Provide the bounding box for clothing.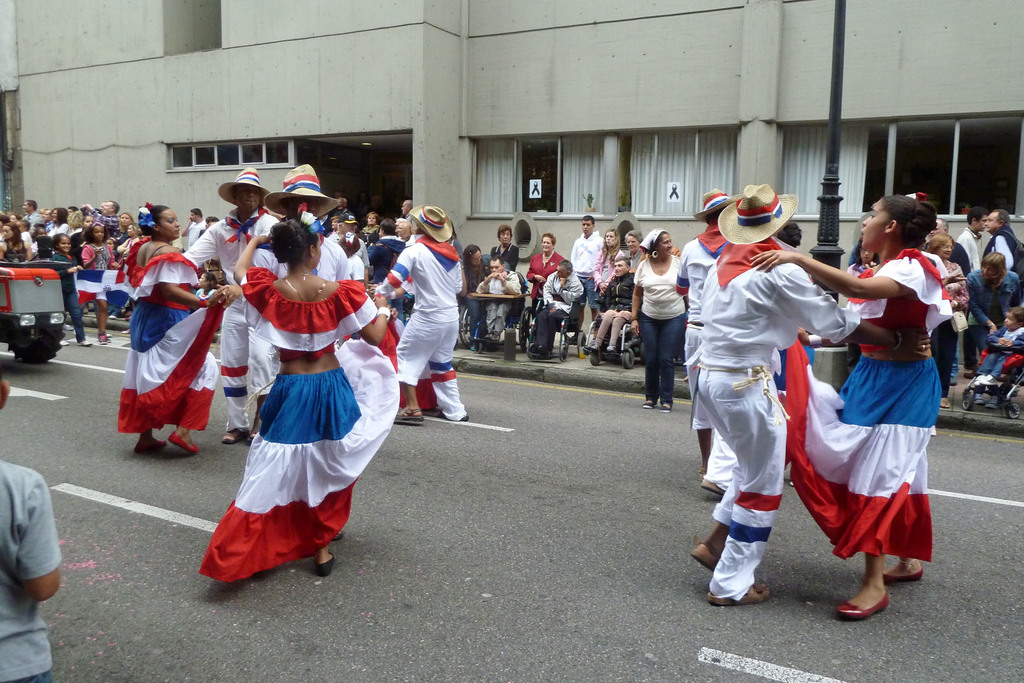
115/243/228/432.
